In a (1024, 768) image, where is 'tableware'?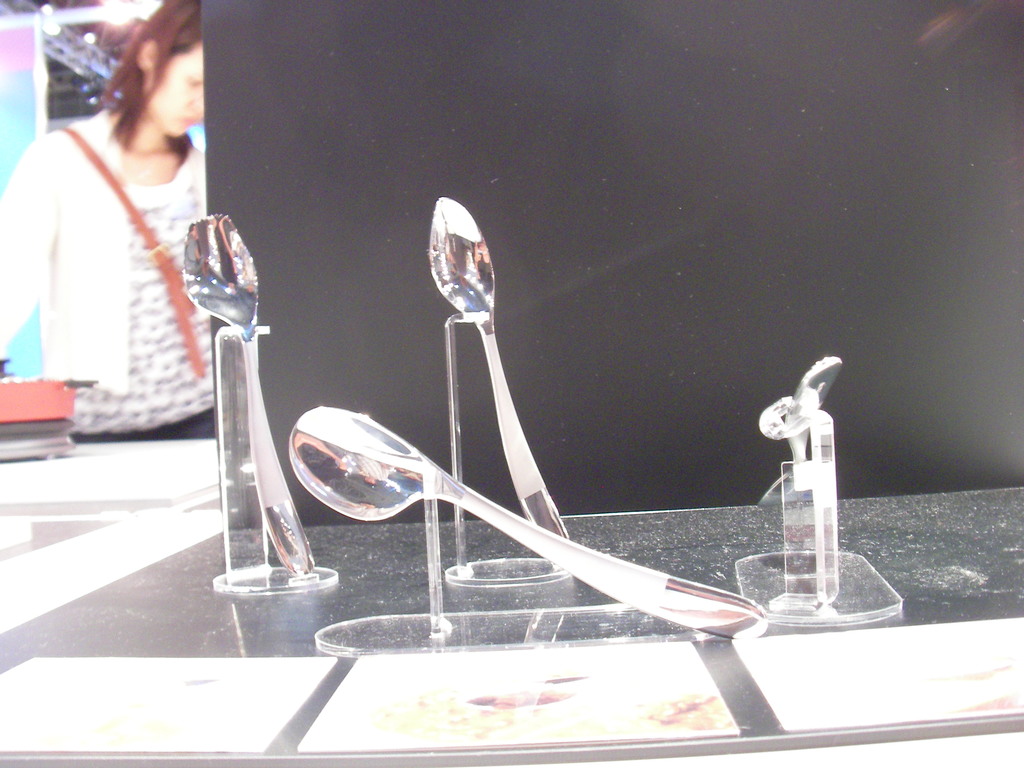
<region>289, 406, 772, 641</region>.
